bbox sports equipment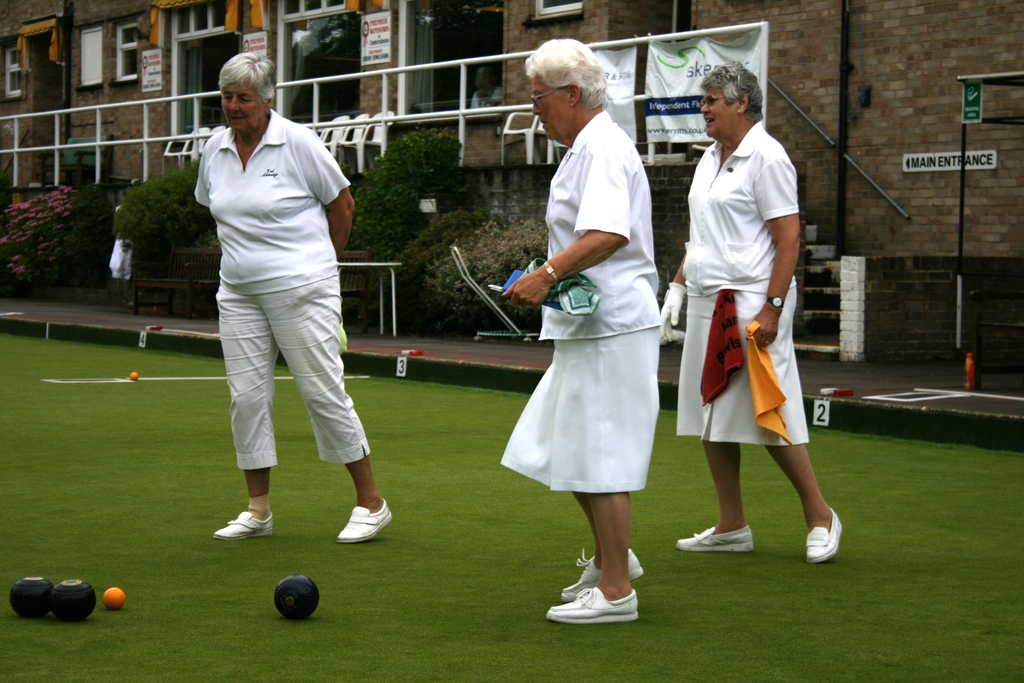
(51,579,94,620)
